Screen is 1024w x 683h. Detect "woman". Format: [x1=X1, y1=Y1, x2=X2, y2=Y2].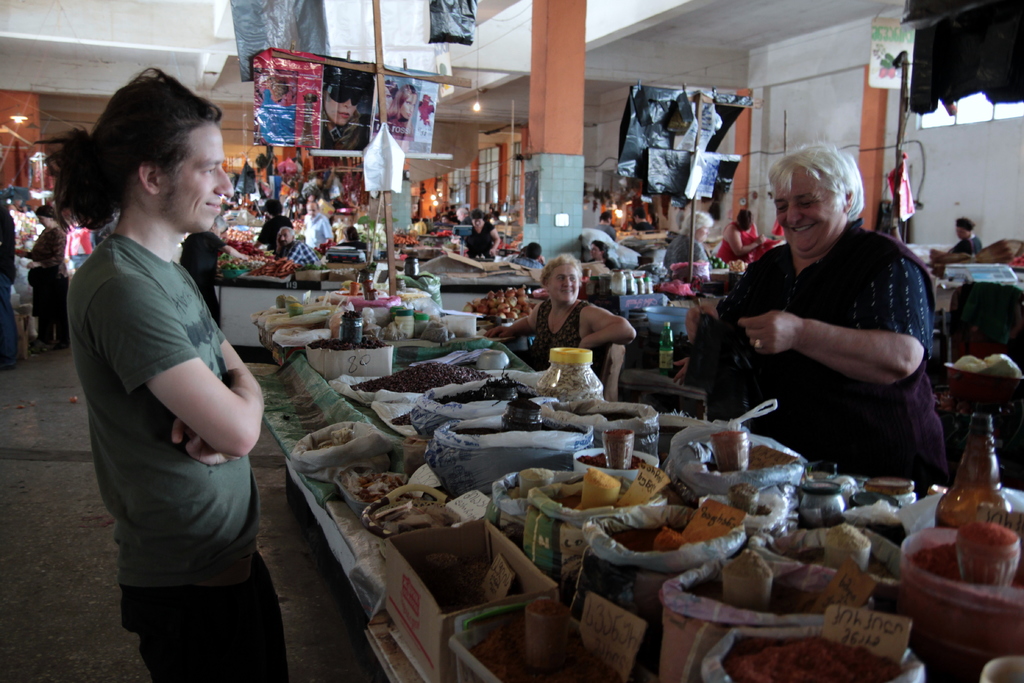
[x1=15, y1=208, x2=74, y2=350].
